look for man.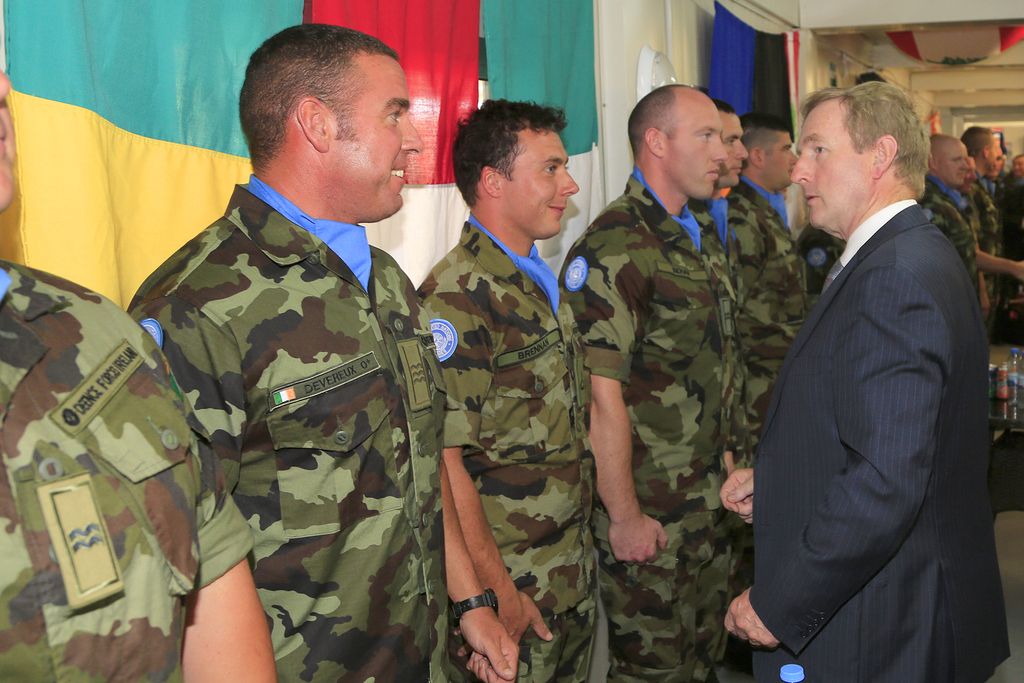
Found: left=1011, top=150, right=1023, bottom=245.
